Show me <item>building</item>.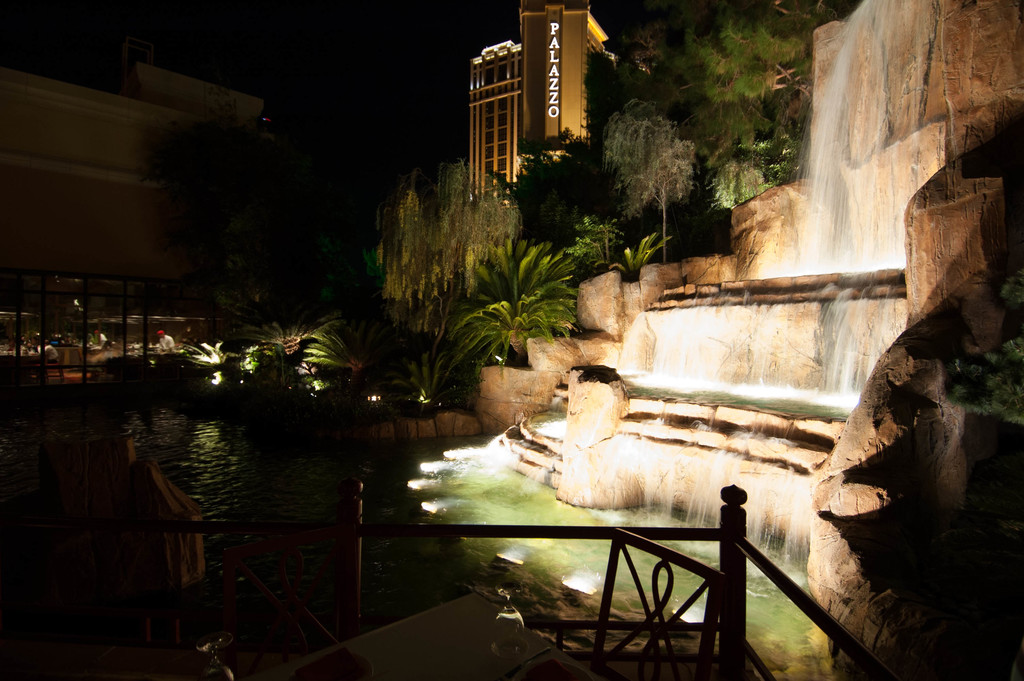
<item>building</item> is here: <box>1,56,344,349</box>.
